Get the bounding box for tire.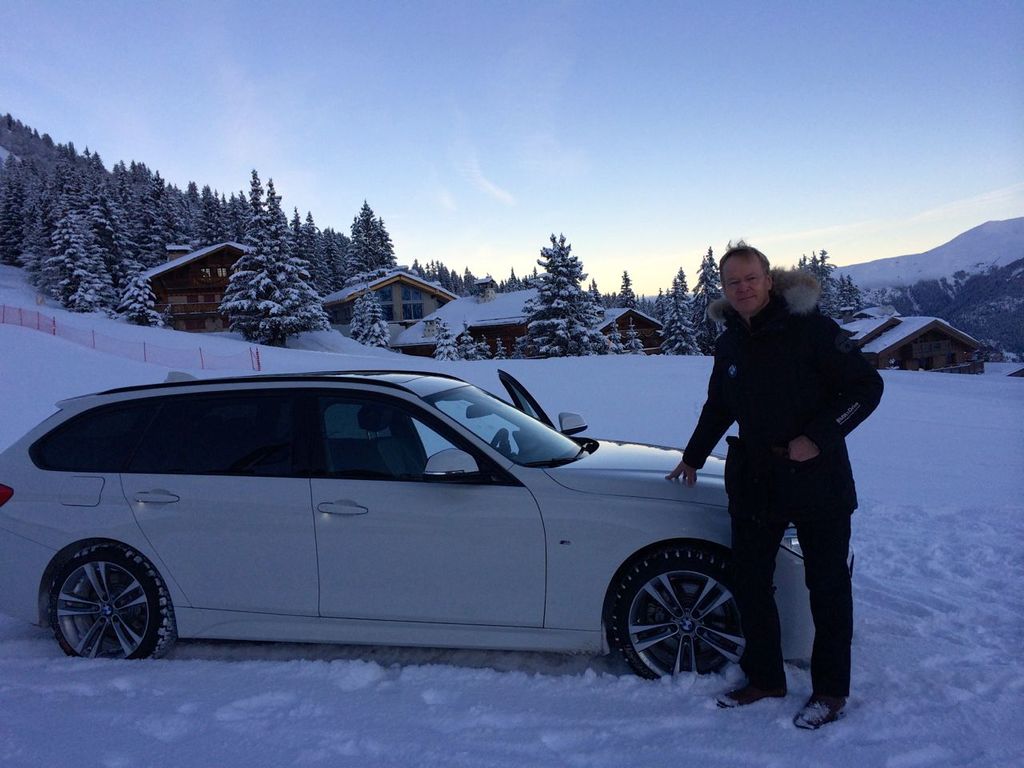
bbox=[606, 548, 744, 678].
